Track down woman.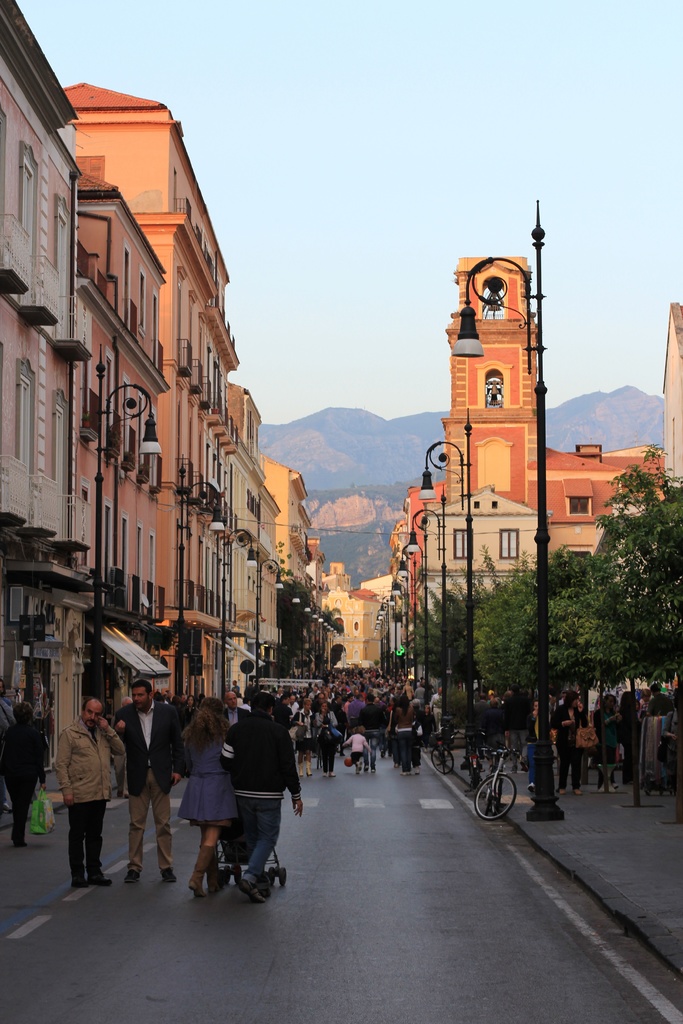
Tracked to pyautogui.locateOnScreen(657, 689, 682, 788).
